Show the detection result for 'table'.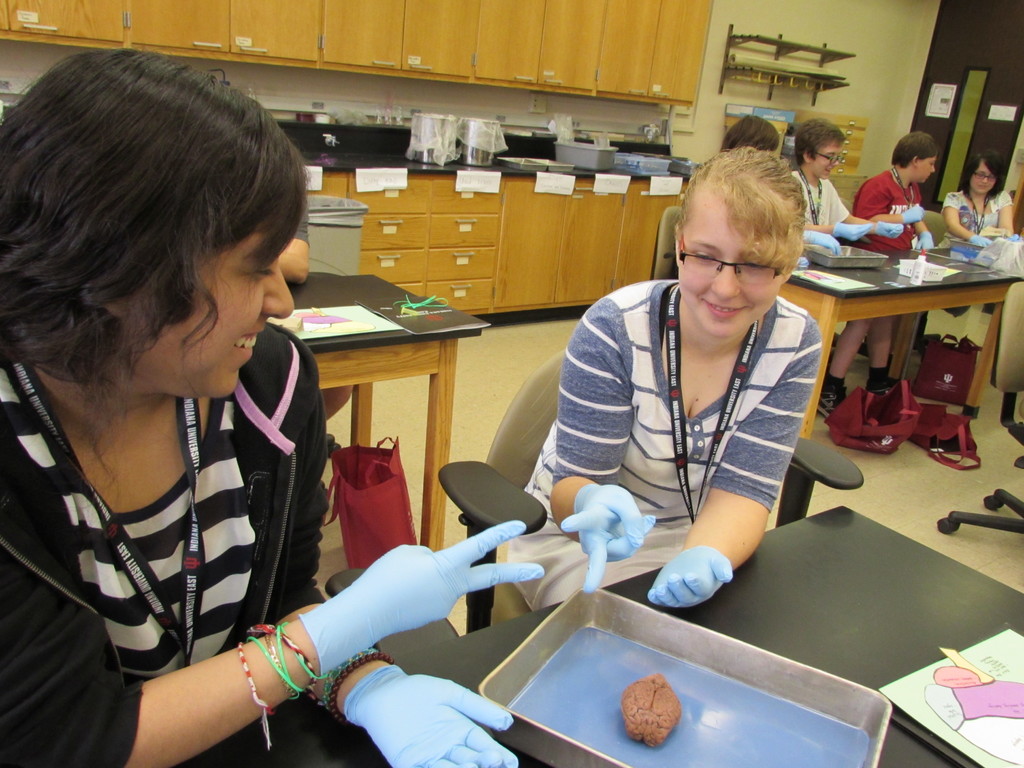
locate(289, 275, 492, 554).
